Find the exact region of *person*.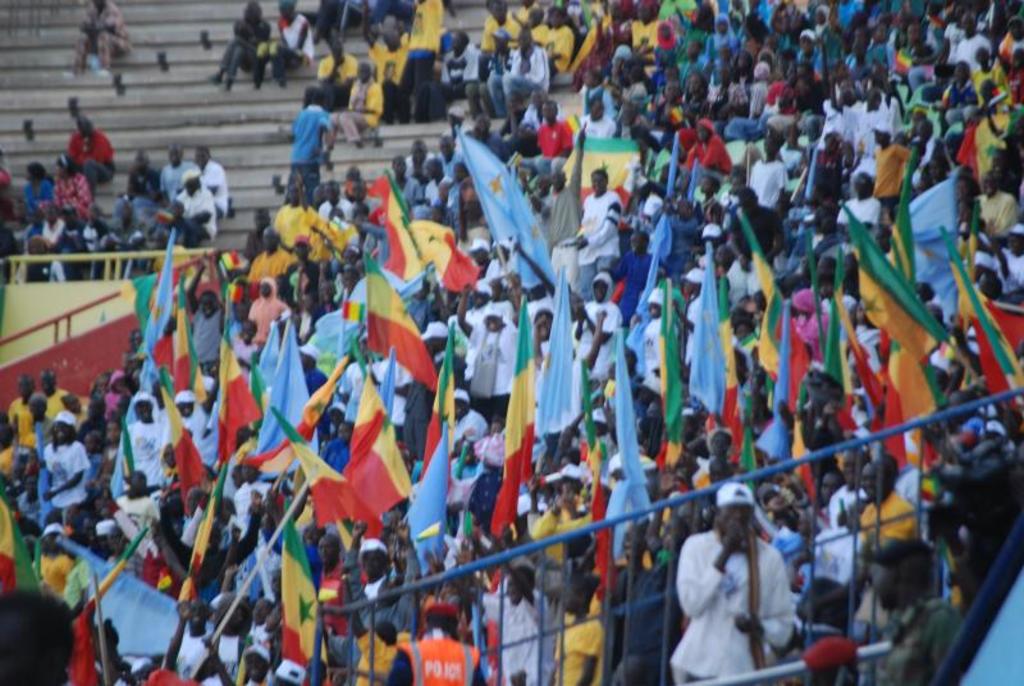
Exact region: select_region(489, 35, 553, 125).
